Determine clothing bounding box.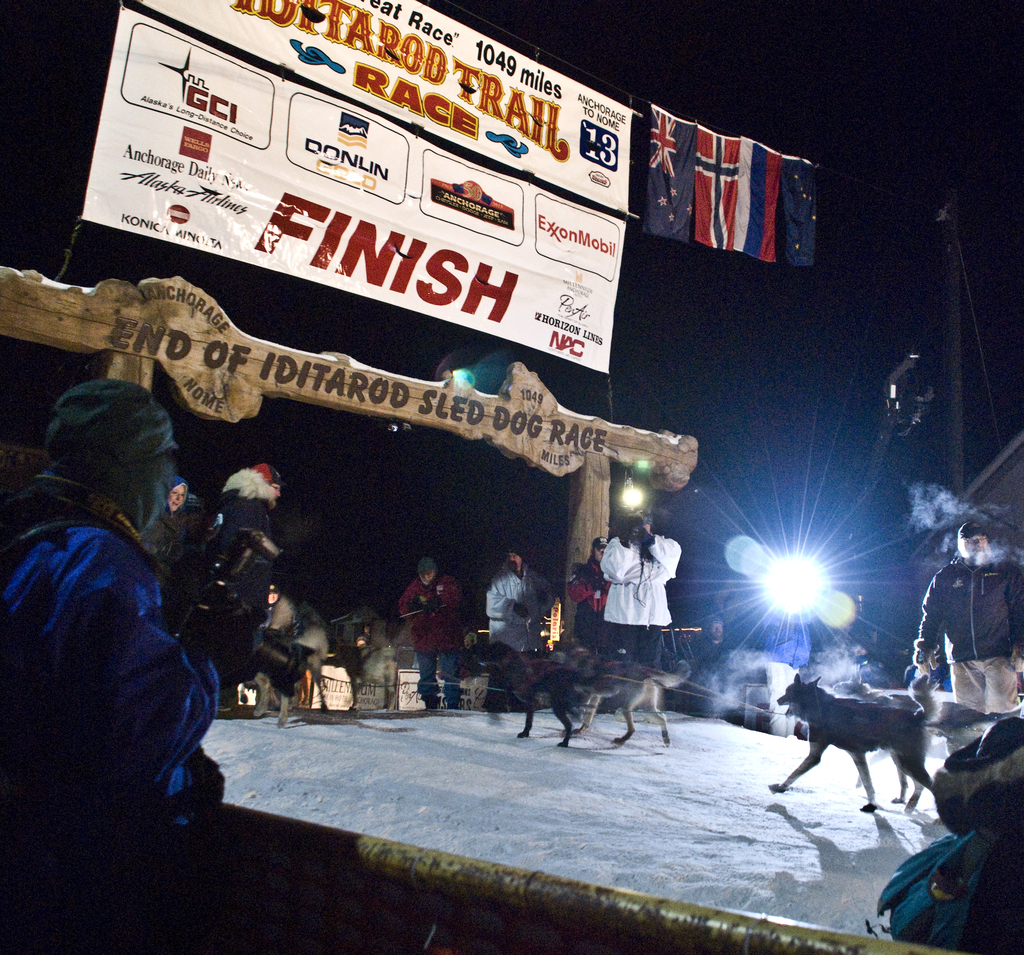
Determined: 395/568/461/708.
